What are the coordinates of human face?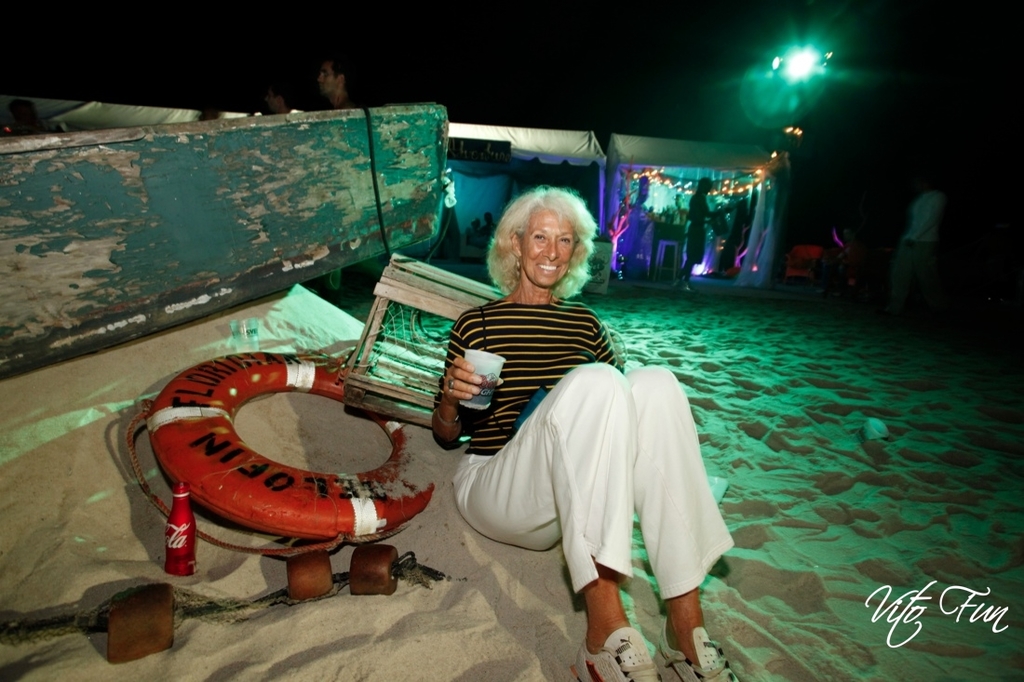
left=519, top=209, right=579, bottom=285.
